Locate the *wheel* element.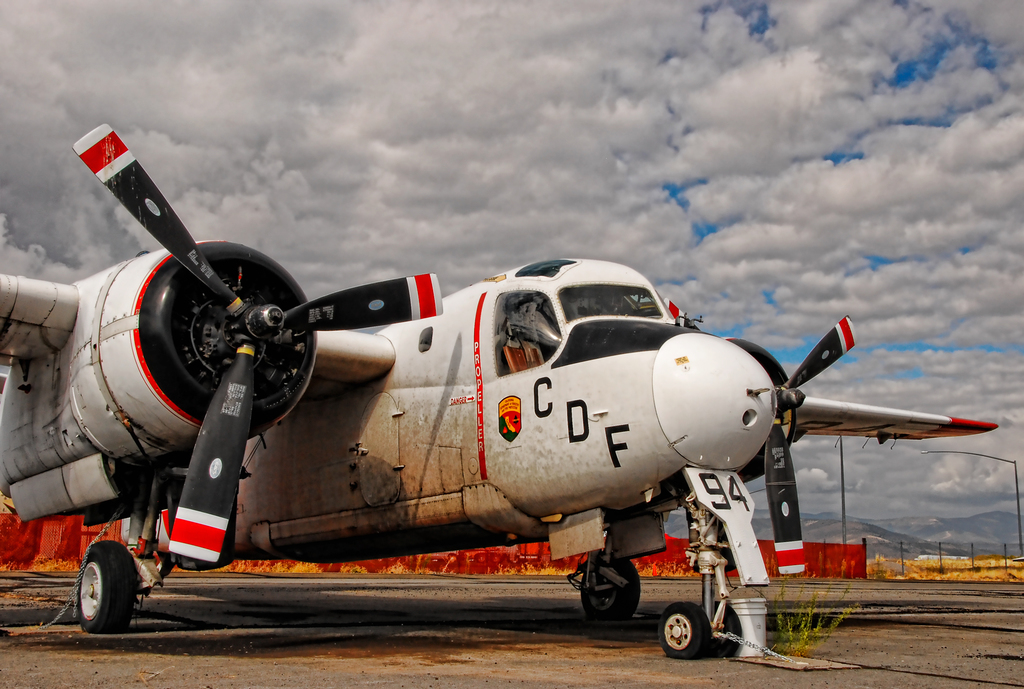
Element bbox: 77,539,141,636.
